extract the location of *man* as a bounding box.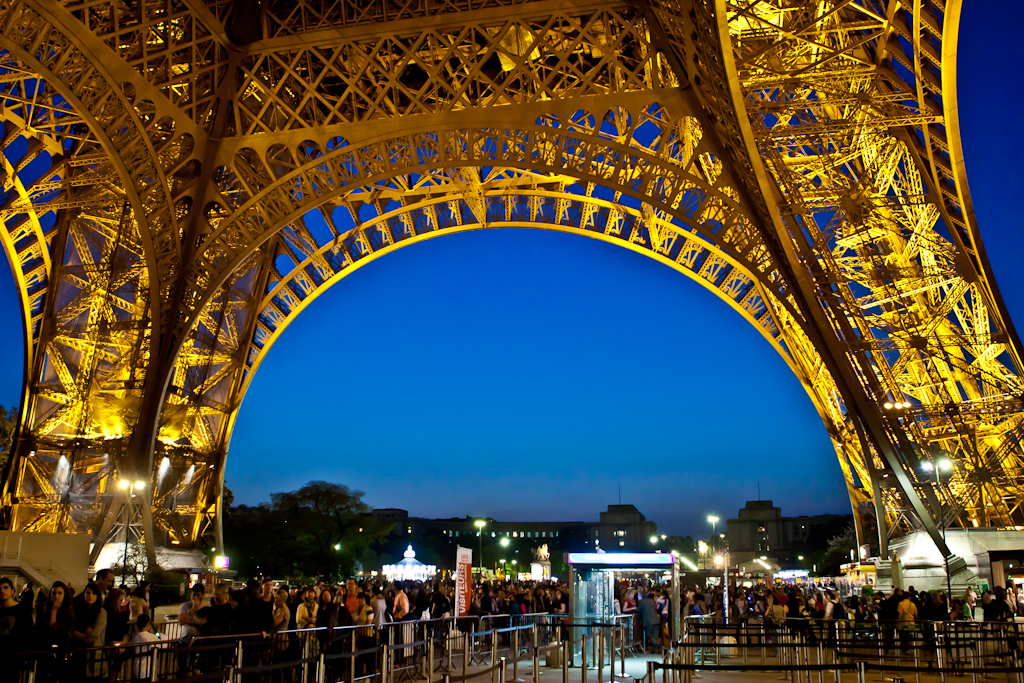
detection(261, 578, 275, 605).
